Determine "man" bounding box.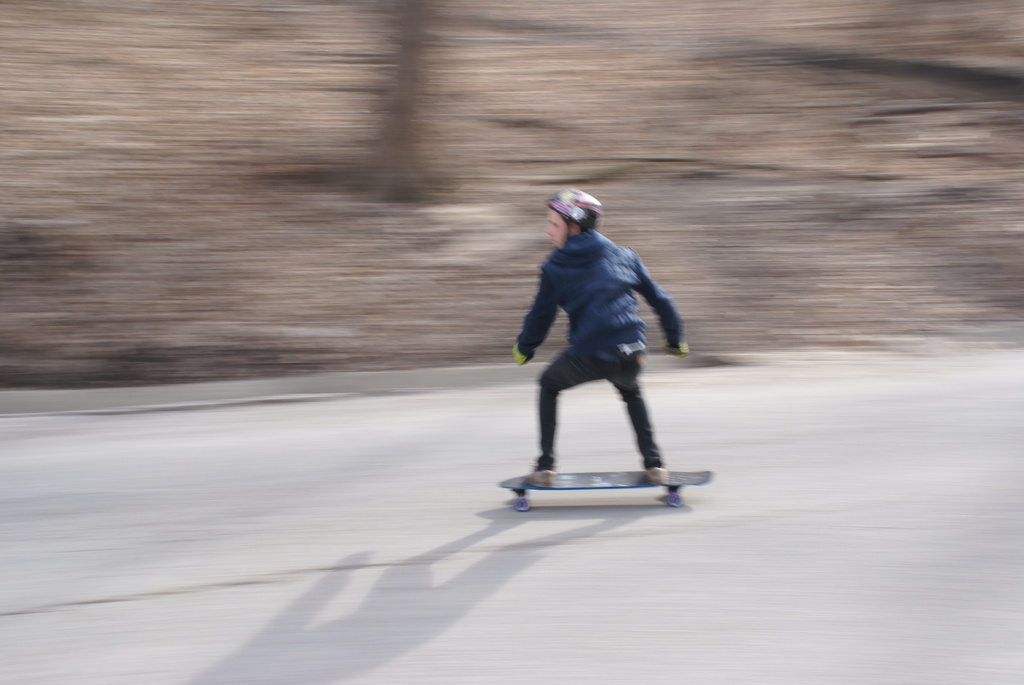
Determined: 508/187/692/524.
